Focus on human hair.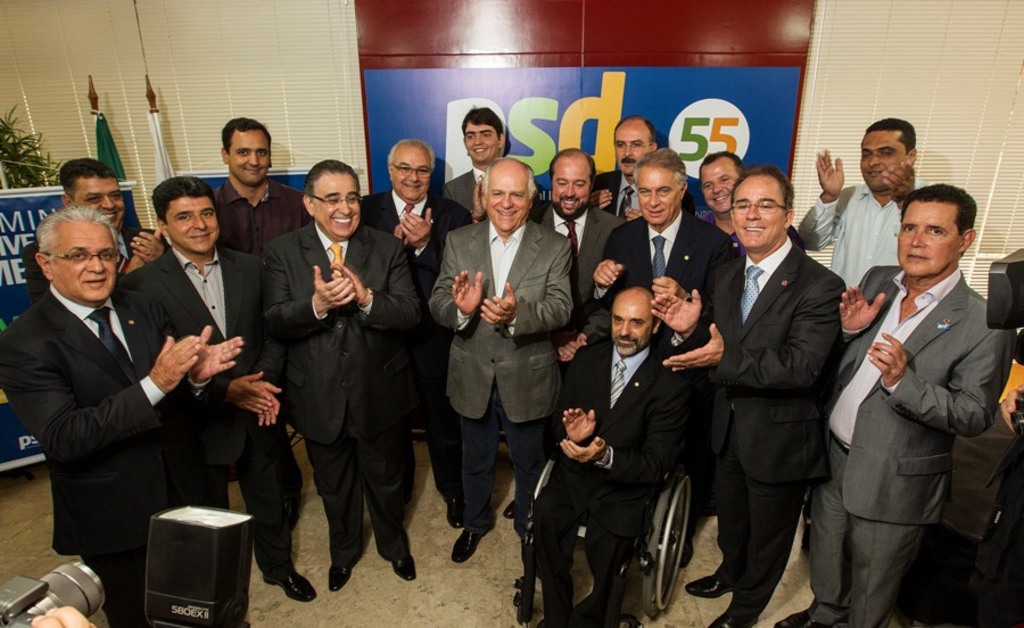
Focused at crop(30, 207, 118, 266).
